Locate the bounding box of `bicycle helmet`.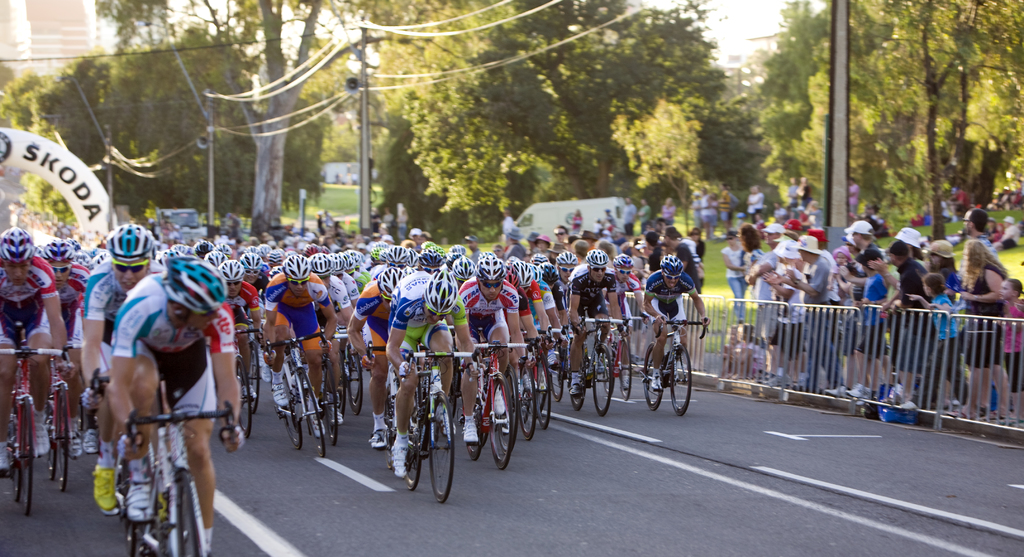
Bounding box: 433,246,444,259.
